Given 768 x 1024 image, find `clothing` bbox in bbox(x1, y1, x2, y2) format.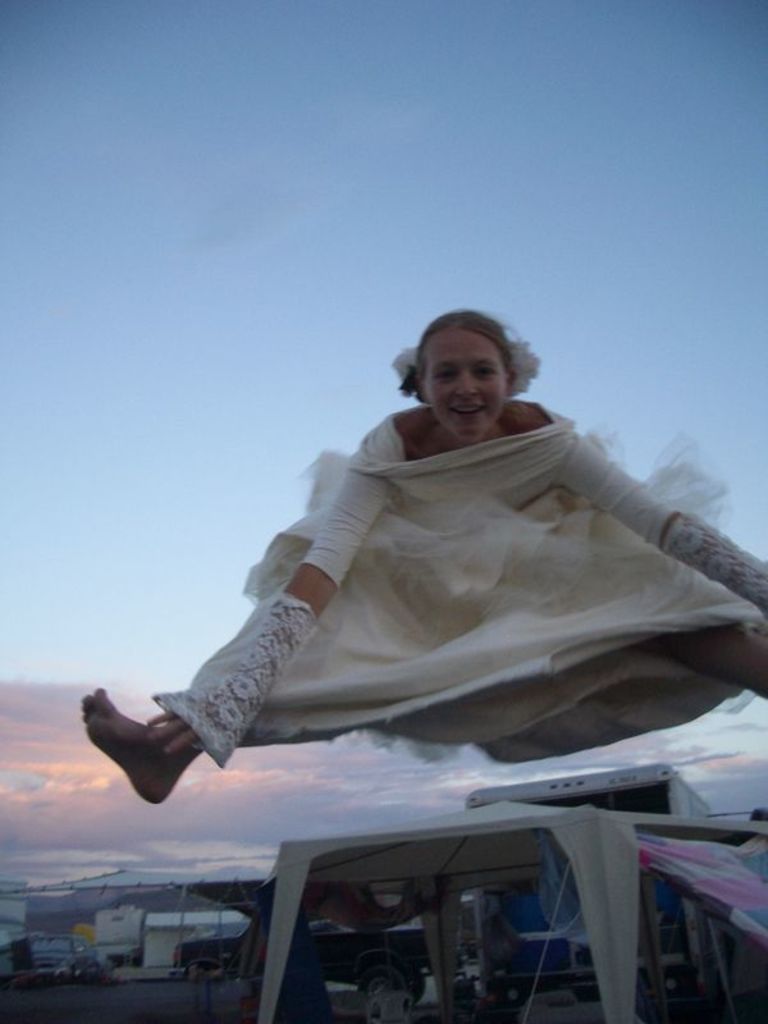
bbox(233, 330, 691, 773).
